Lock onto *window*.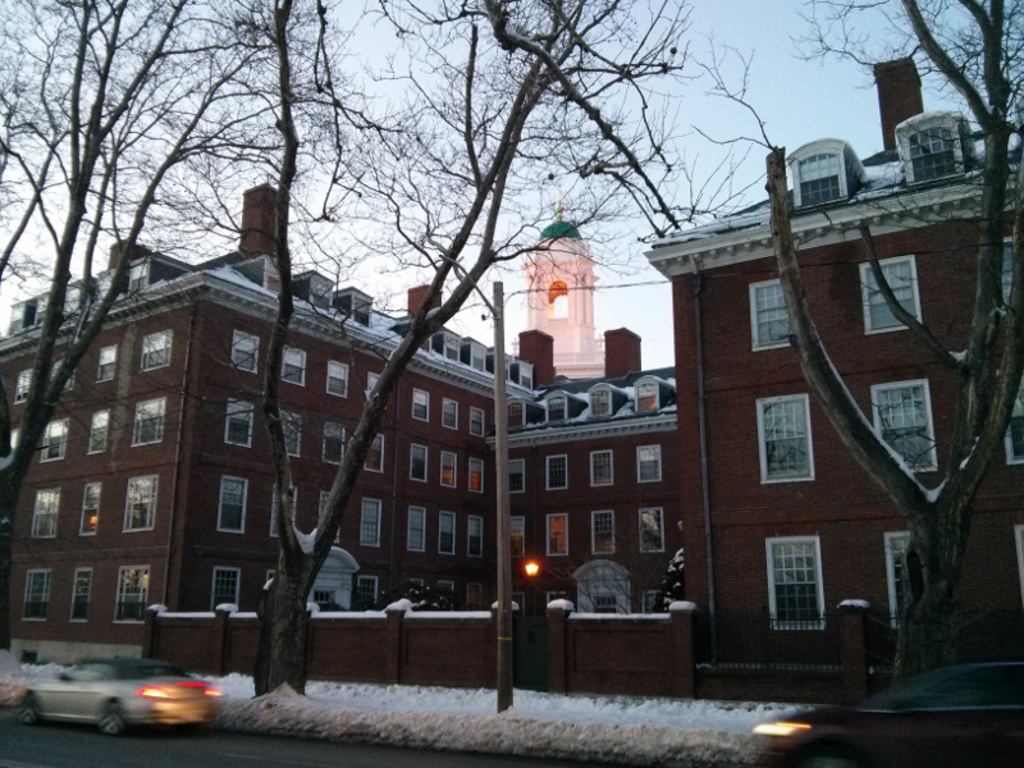
Locked: <bbox>84, 483, 101, 535</bbox>.
